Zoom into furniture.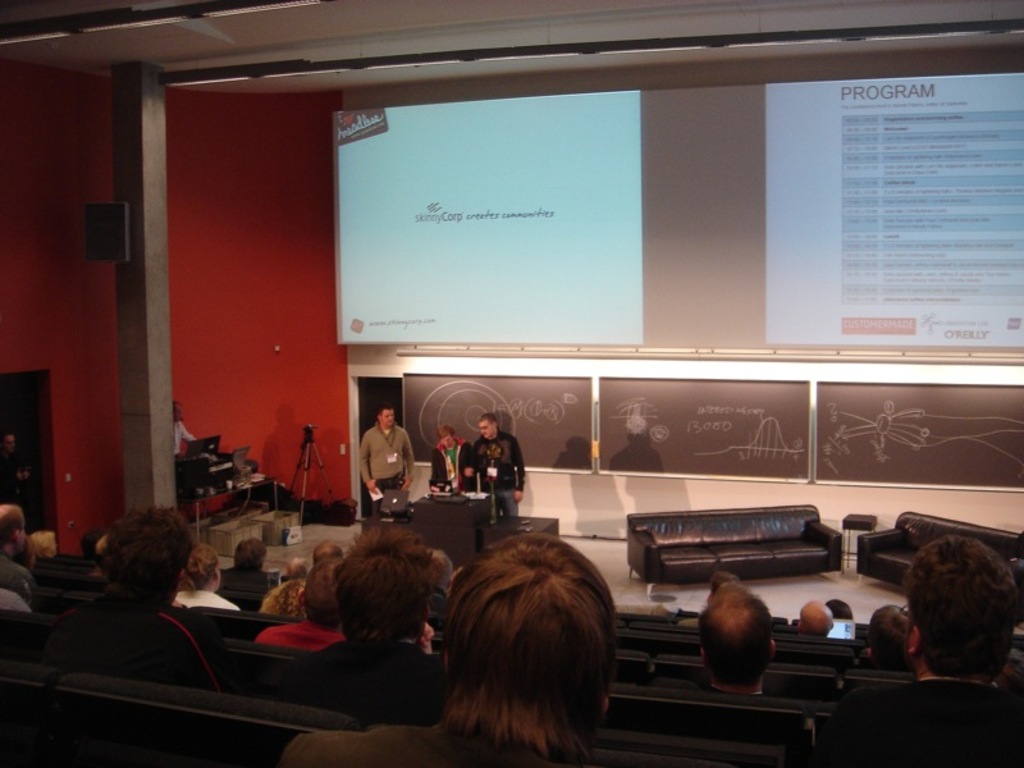
Zoom target: {"left": 402, "top": 493, "right": 558, "bottom": 563}.
